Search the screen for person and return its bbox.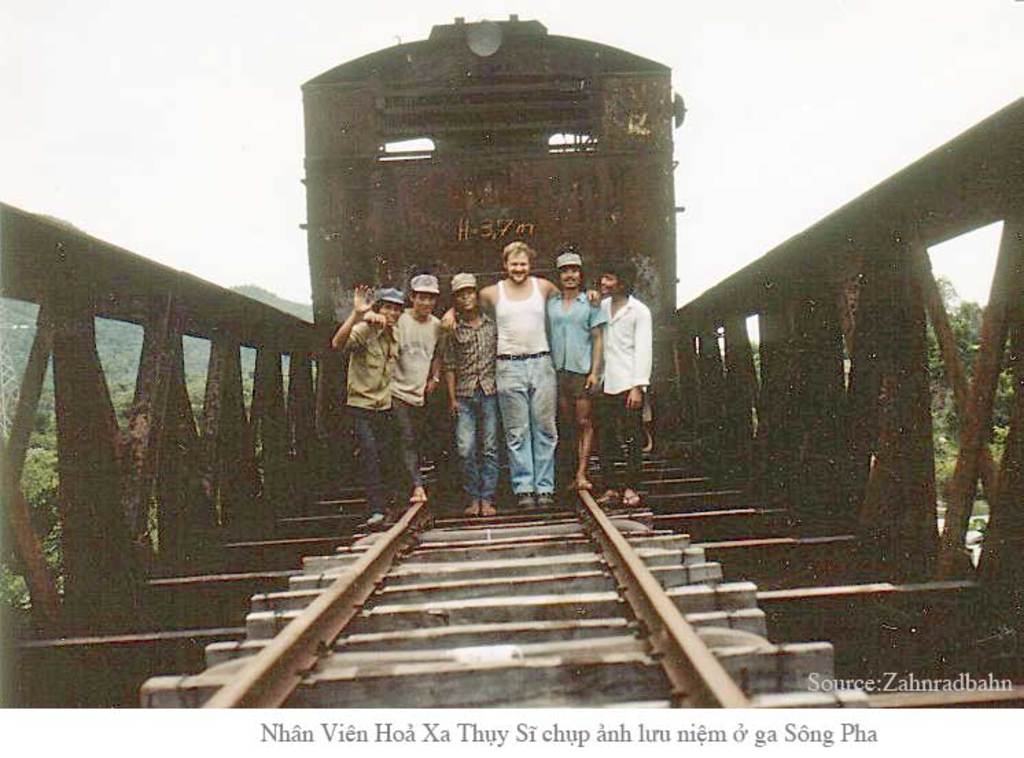
Found: bbox(317, 280, 416, 531).
